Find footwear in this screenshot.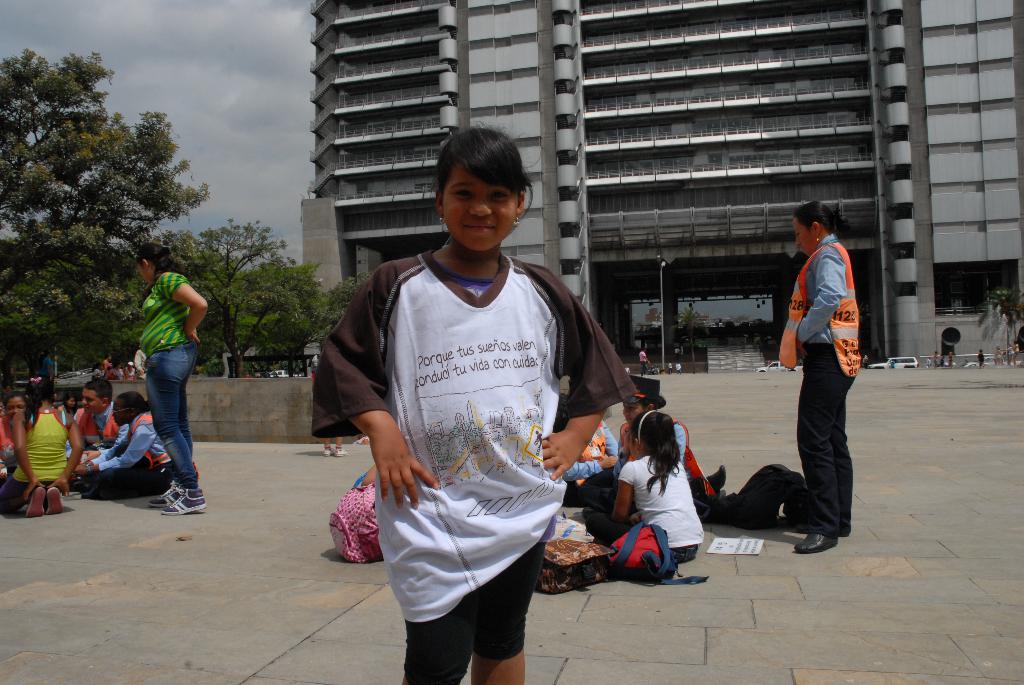
The bounding box for footwear is region(701, 464, 726, 494).
